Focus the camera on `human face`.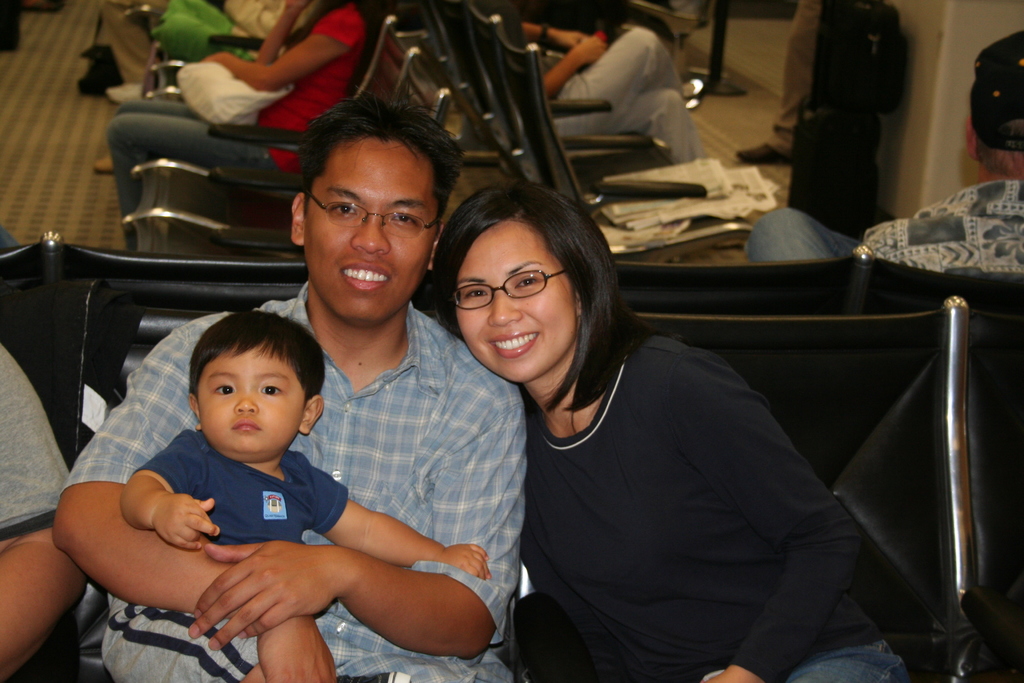
Focus region: 305 141 437 320.
